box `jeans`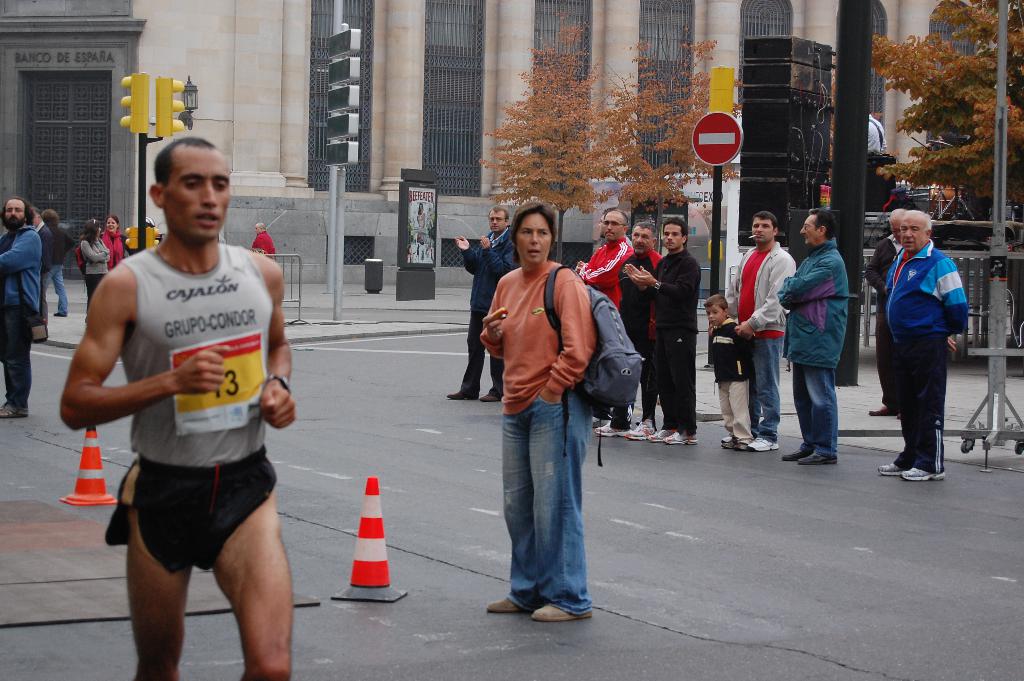
bbox=(493, 378, 600, 630)
